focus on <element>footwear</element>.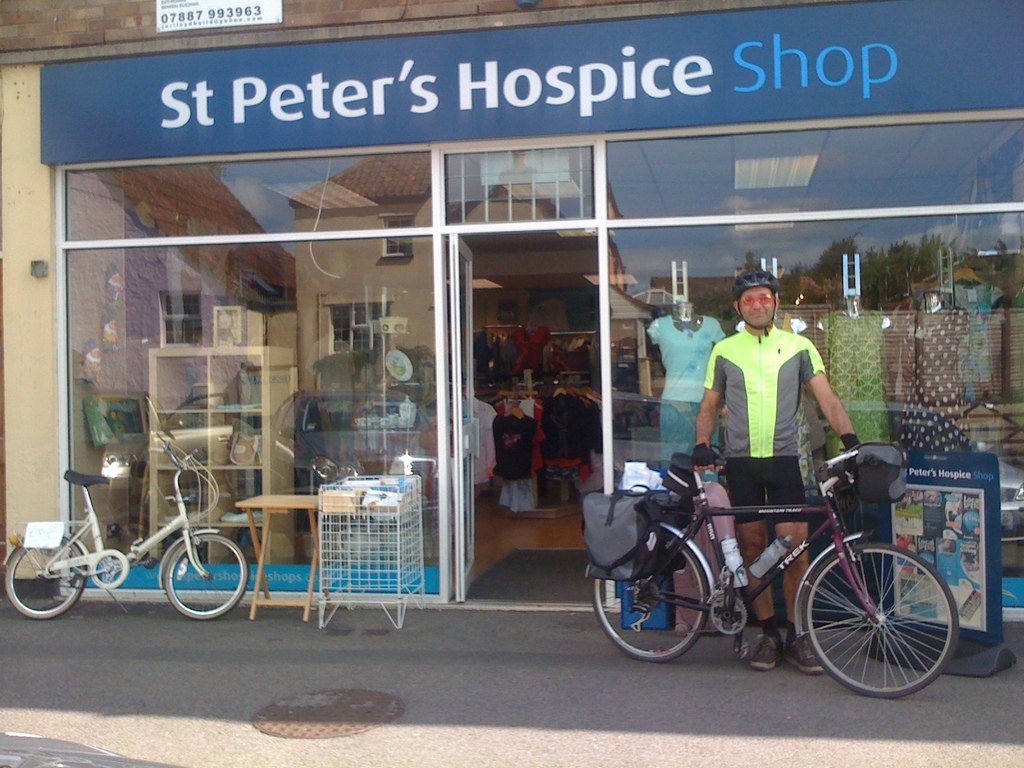
Focused at [748,626,780,668].
